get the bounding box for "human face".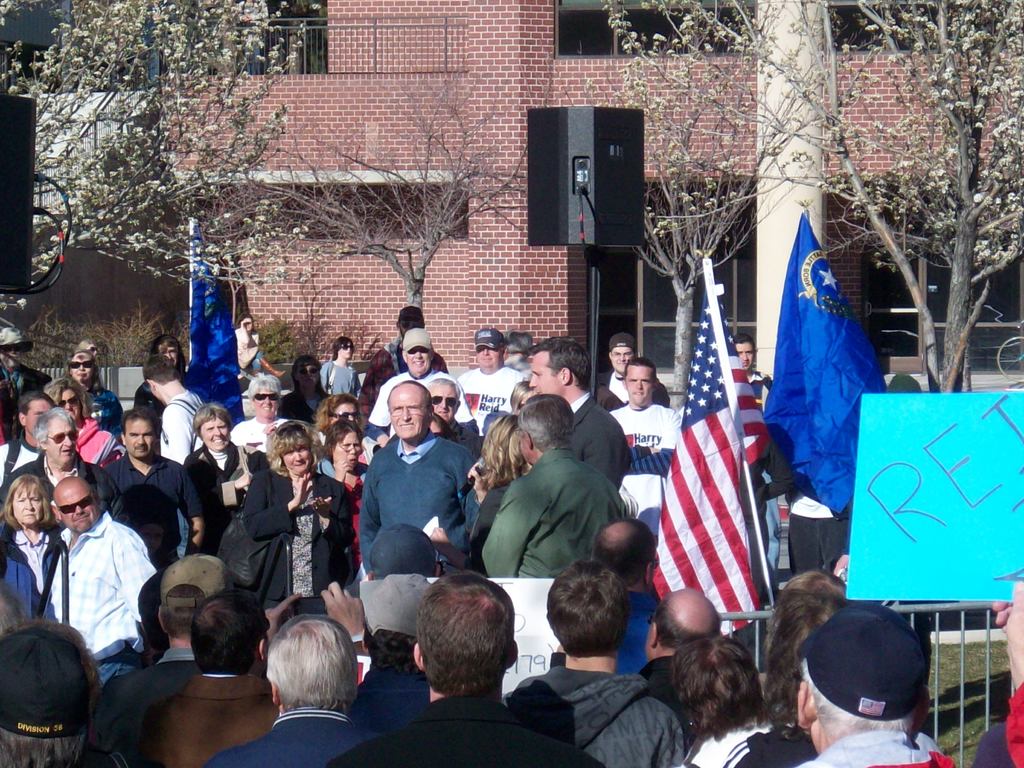
crop(405, 347, 429, 375).
